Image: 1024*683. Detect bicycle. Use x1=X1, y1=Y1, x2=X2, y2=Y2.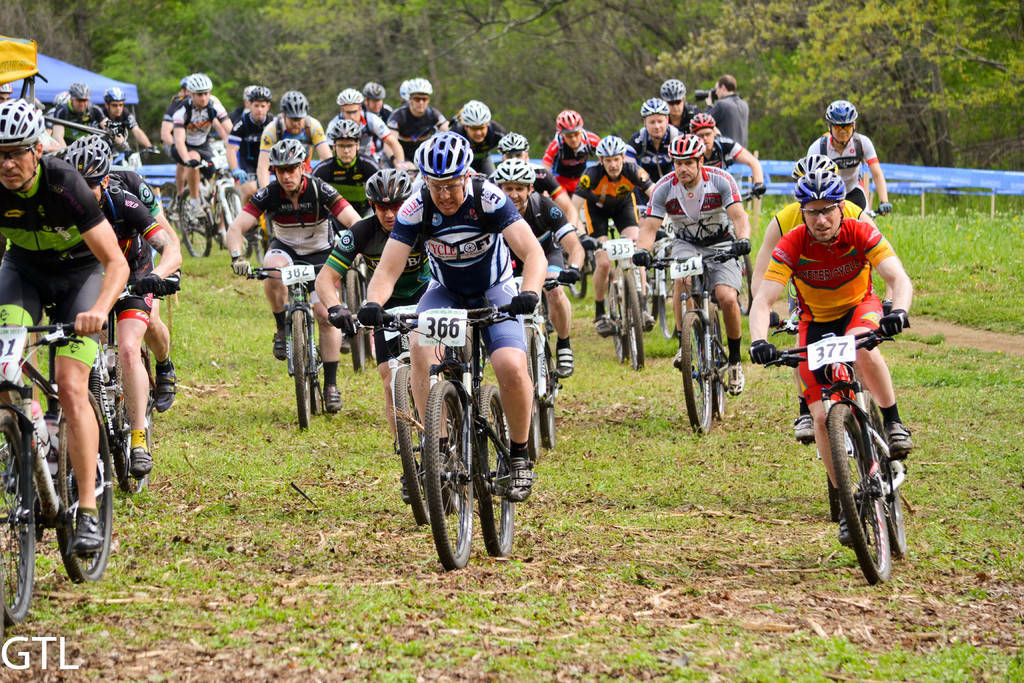
x1=788, y1=324, x2=915, y2=580.
